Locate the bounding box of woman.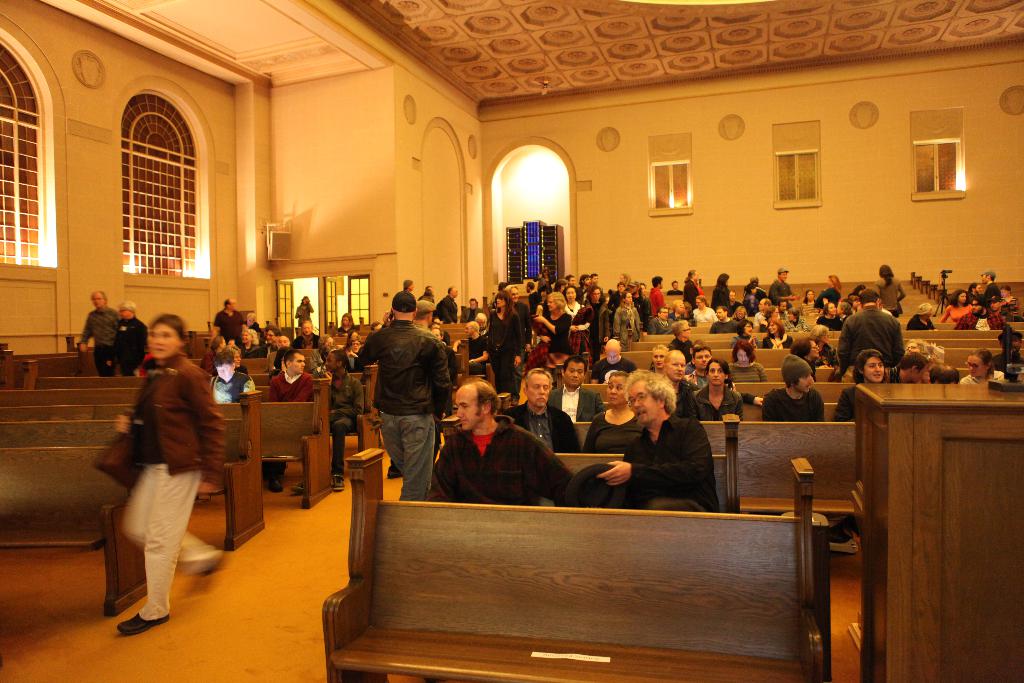
Bounding box: [x1=484, y1=290, x2=524, y2=407].
